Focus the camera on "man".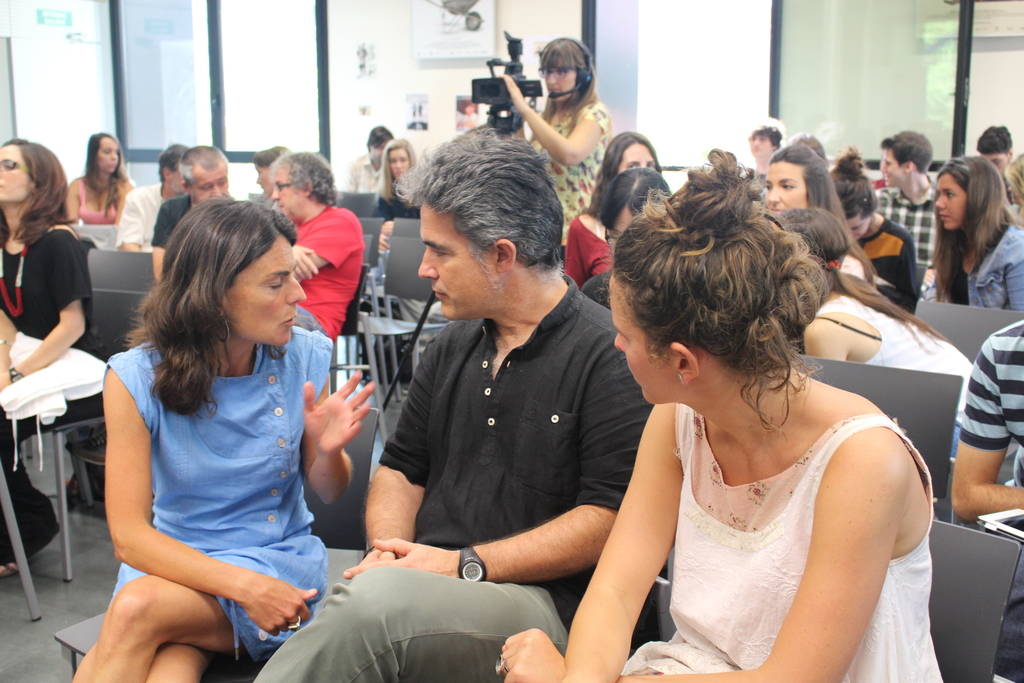
Focus region: 866 135 941 278.
